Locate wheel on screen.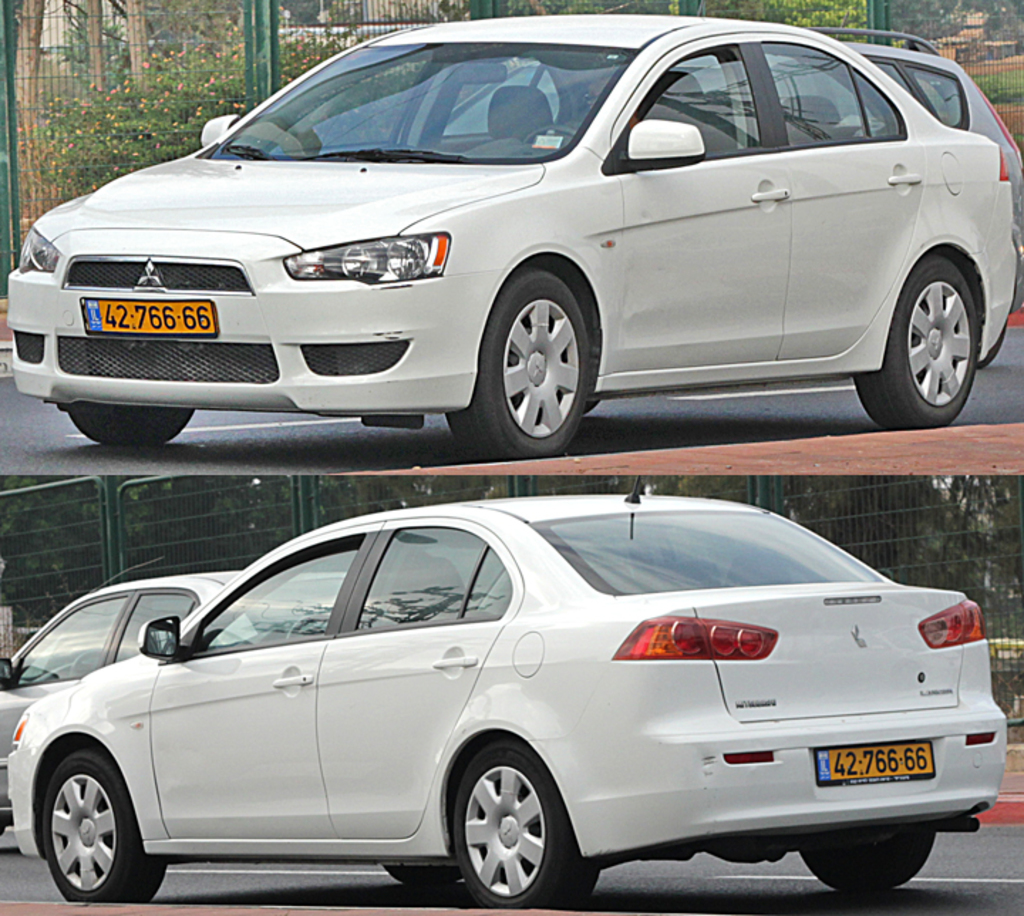
On screen at <bbox>64, 408, 195, 444</bbox>.
